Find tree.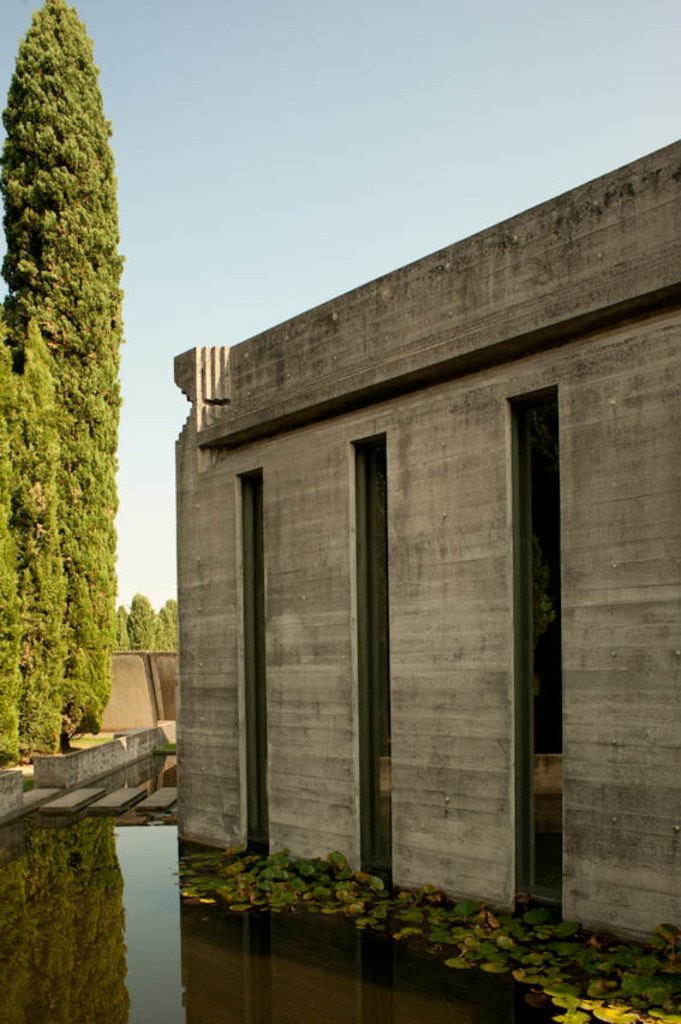
locate(0, 0, 126, 763).
